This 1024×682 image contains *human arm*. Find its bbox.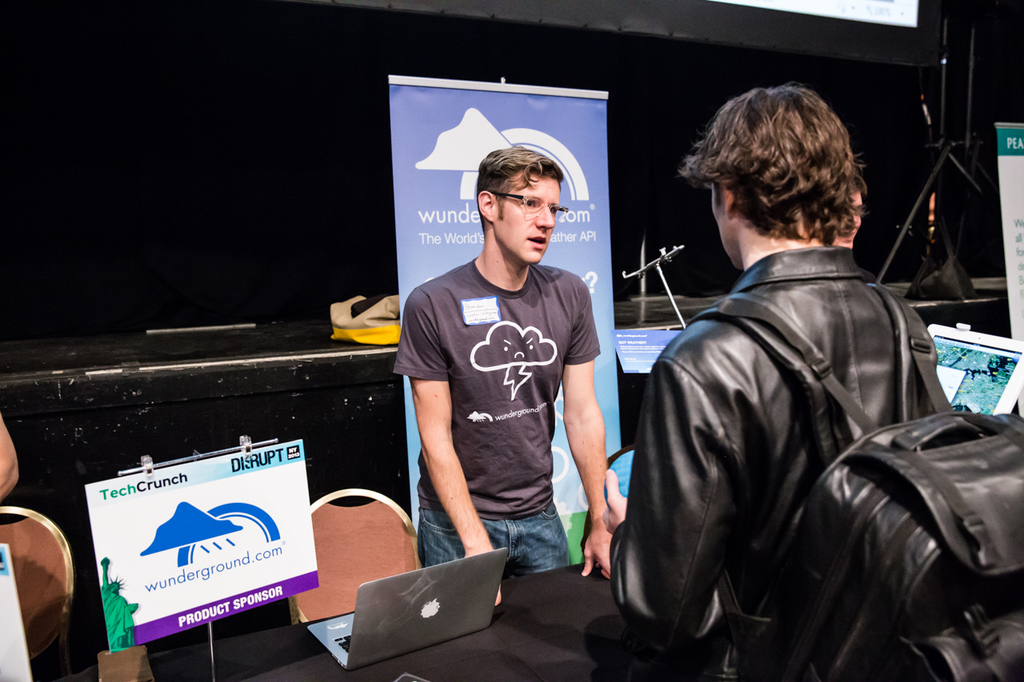
558,271,621,580.
